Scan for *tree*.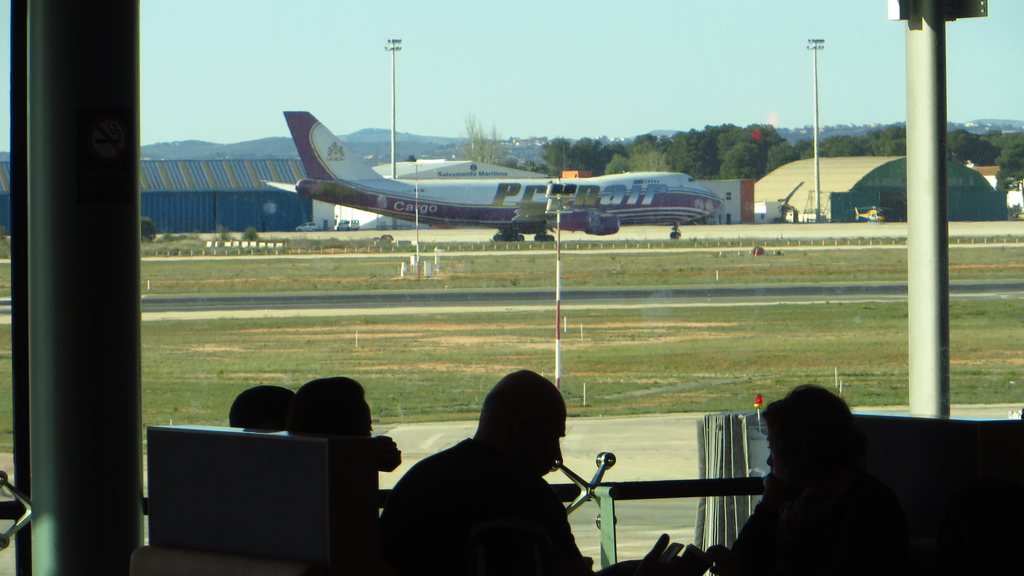
Scan result: detection(445, 100, 513, 167).
